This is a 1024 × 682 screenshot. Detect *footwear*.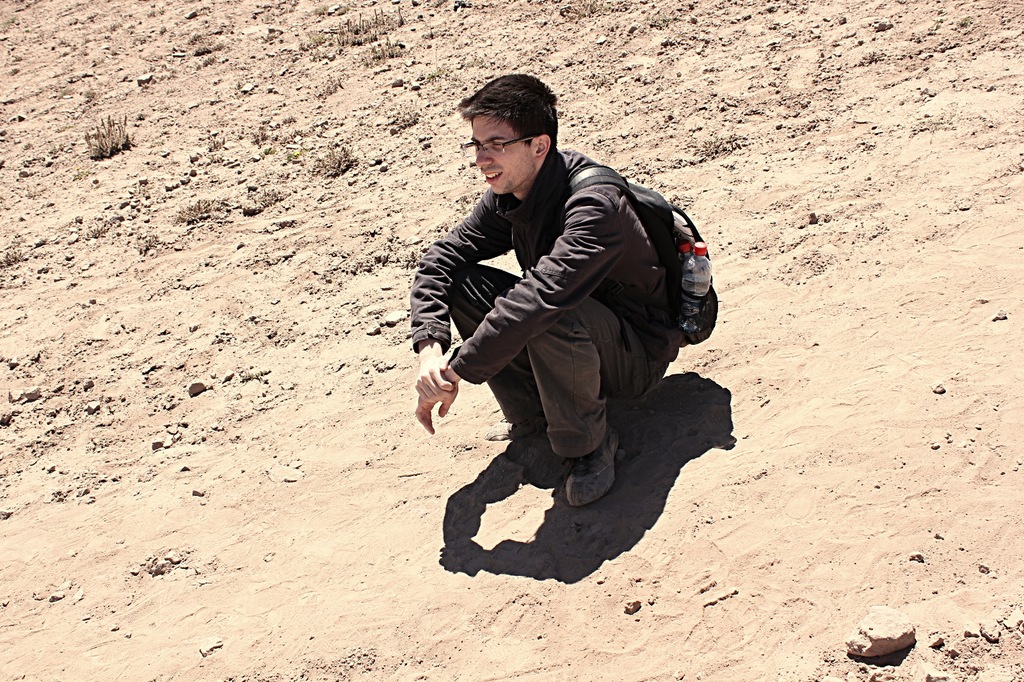
crop(570, 434, 627, 507).
